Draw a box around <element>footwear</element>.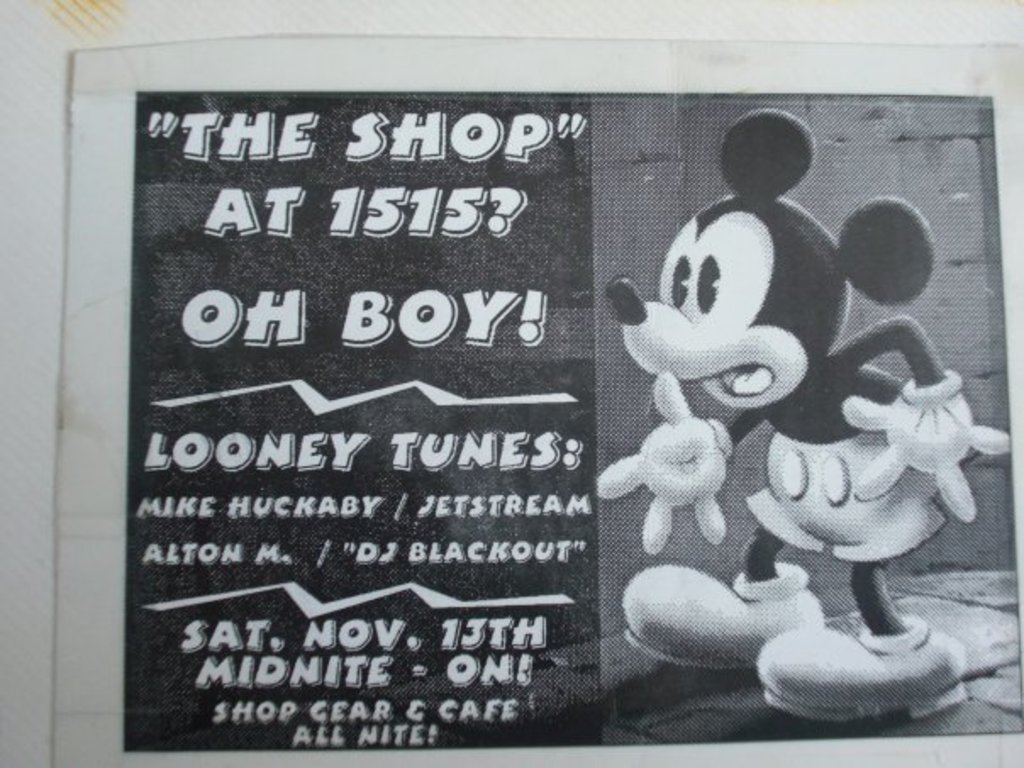
bbox=[619, 568, 822, 673].
